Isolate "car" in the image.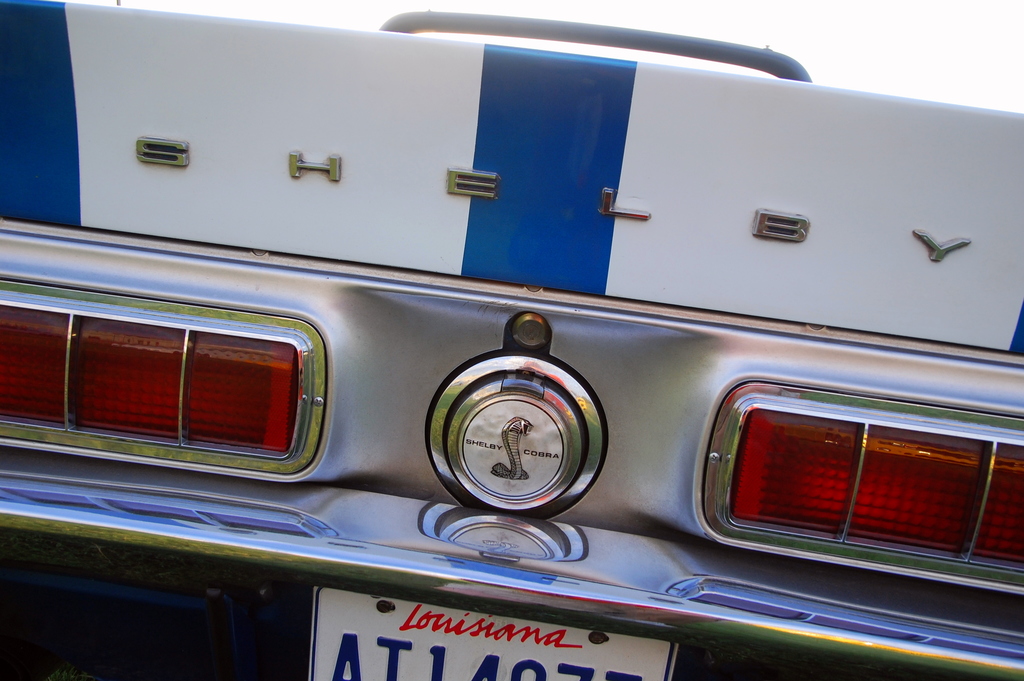
Isolated region: [x1=0, y1=28, x2=975, y2=680].
